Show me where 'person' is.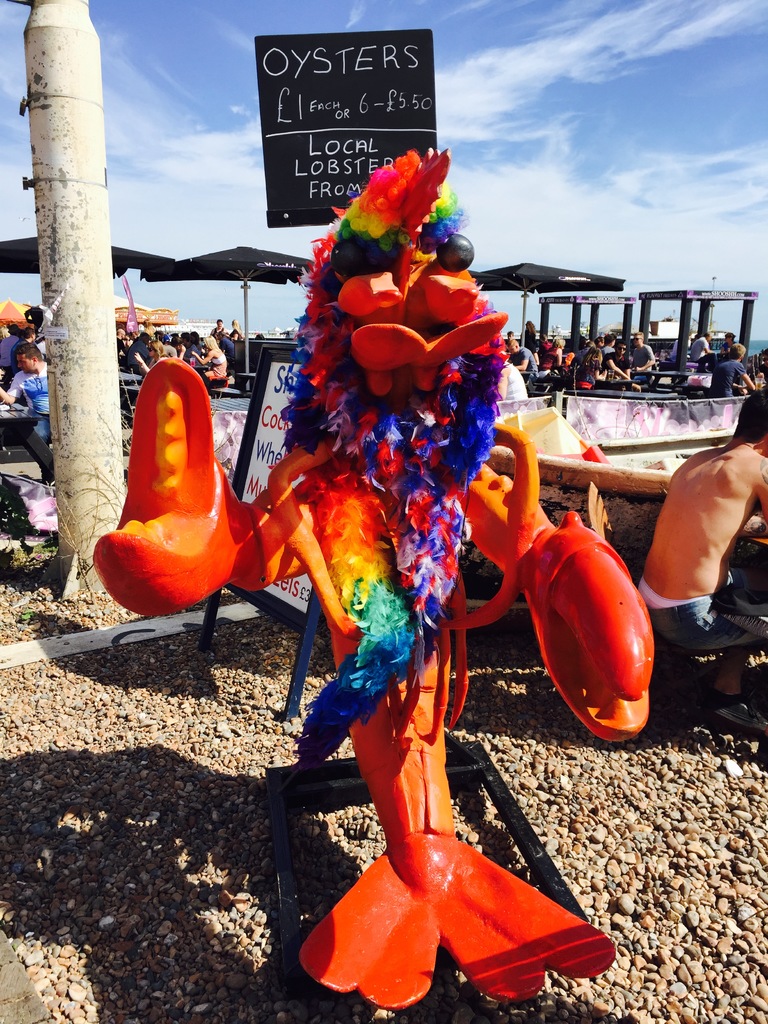
'person' is at bbox=(209, 317, 230, 339).
